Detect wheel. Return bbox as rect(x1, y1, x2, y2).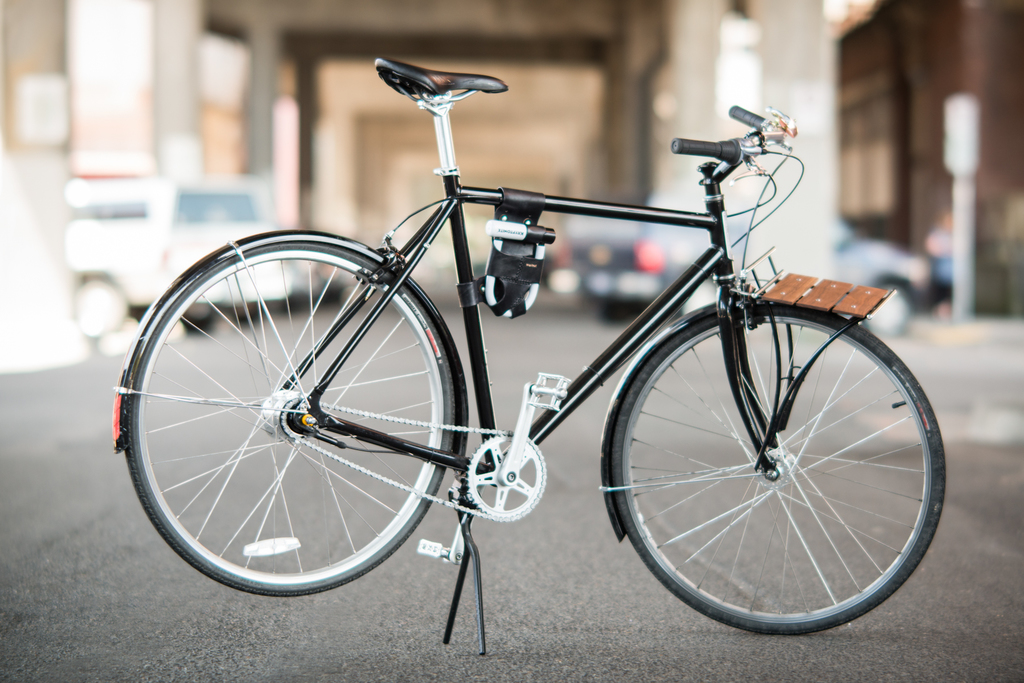
rect(612, 305, 948, 638).
